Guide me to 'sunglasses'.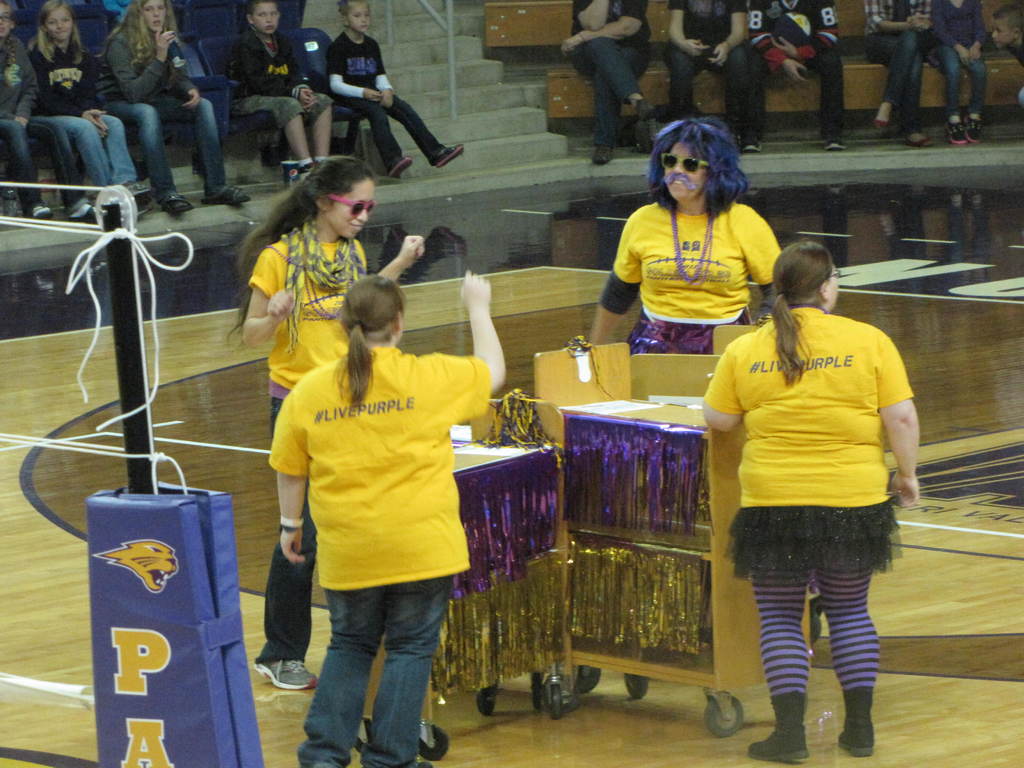
Guidance: region(662, 156, 707, 176).
